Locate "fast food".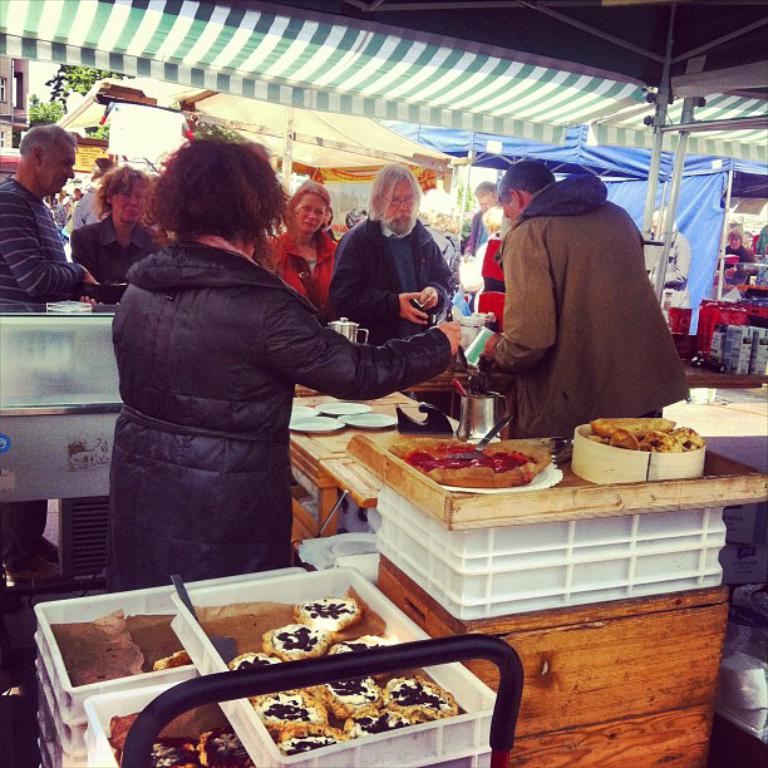
Bounding box: detection(277, 722, 346, 758).
